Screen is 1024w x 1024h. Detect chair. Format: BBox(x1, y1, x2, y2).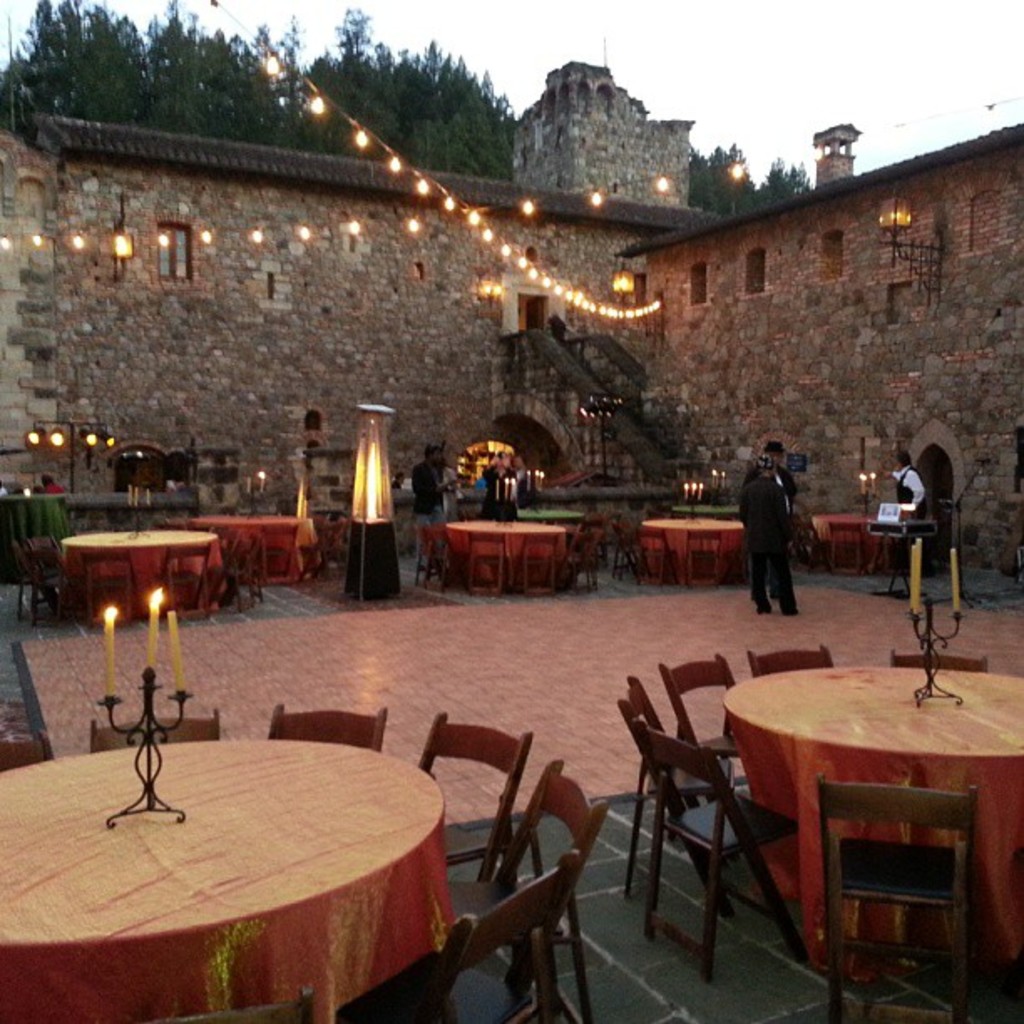
BBox(617, 674, 741, 904).
